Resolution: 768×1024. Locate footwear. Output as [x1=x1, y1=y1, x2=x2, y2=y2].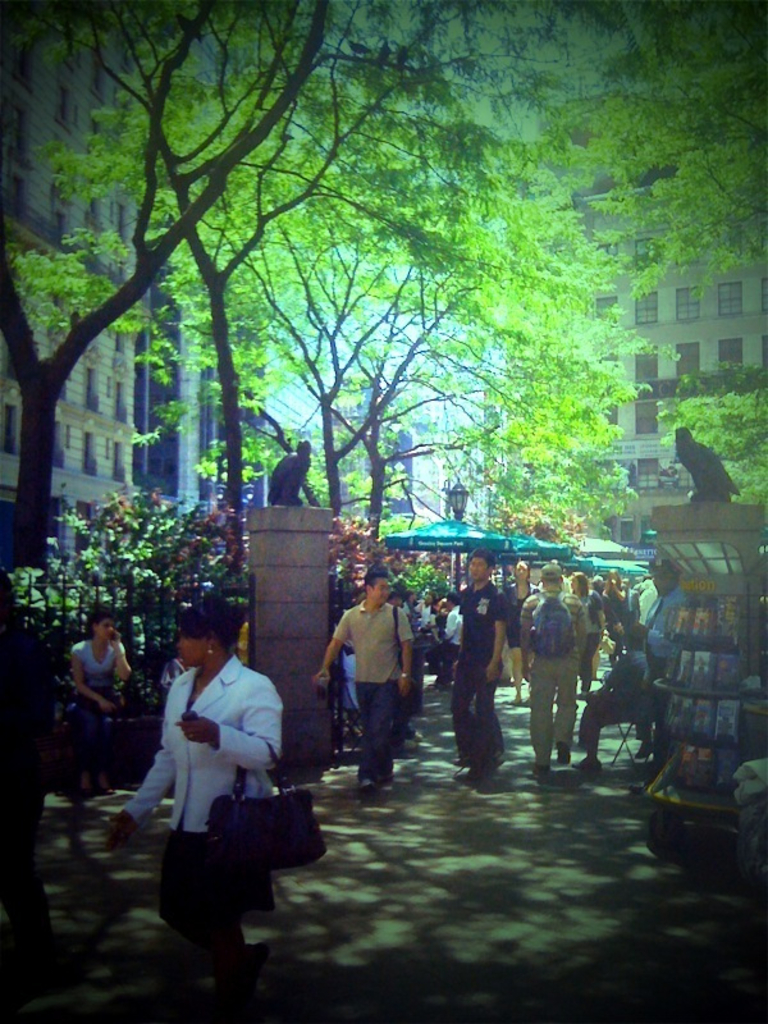
[x1=383, y1=781, x2=393, y2=790].
